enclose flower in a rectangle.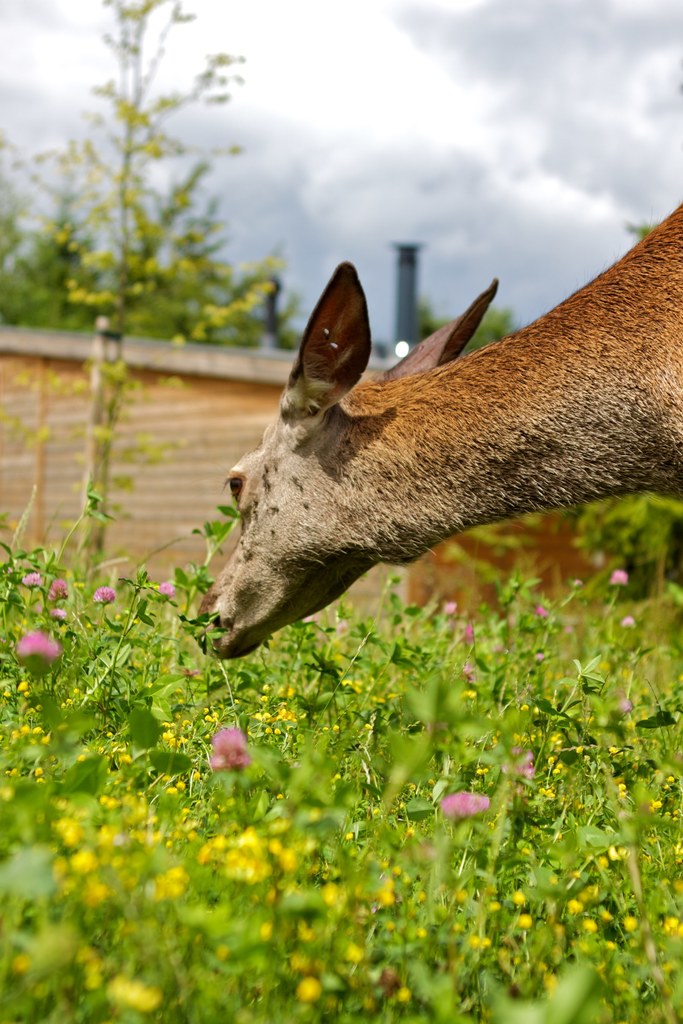
select_region(506, 750, 534, 780).
